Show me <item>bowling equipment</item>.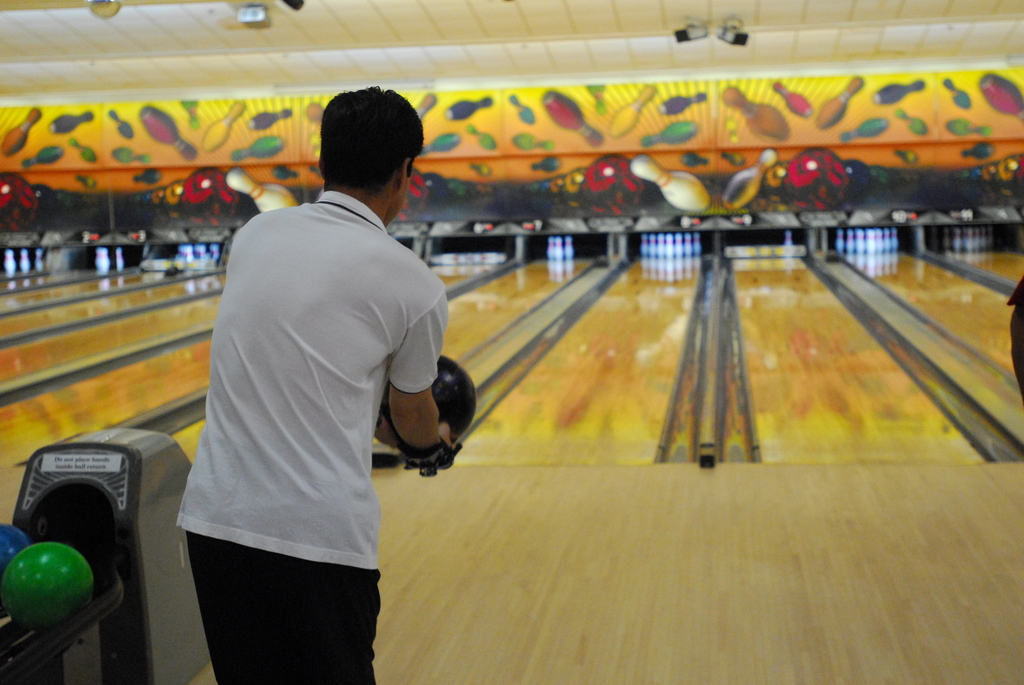
<item>bowling equipment</item> is here: box(375, 354, 478, 430).
